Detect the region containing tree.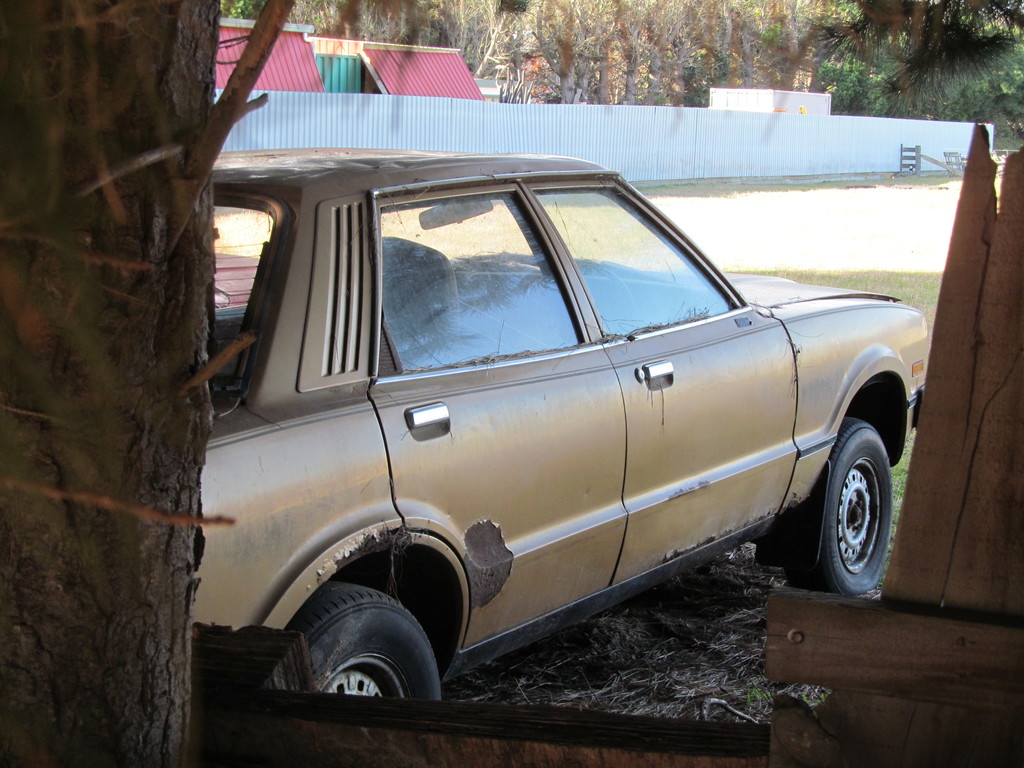
bbox=[208, 0, 266, 14].
